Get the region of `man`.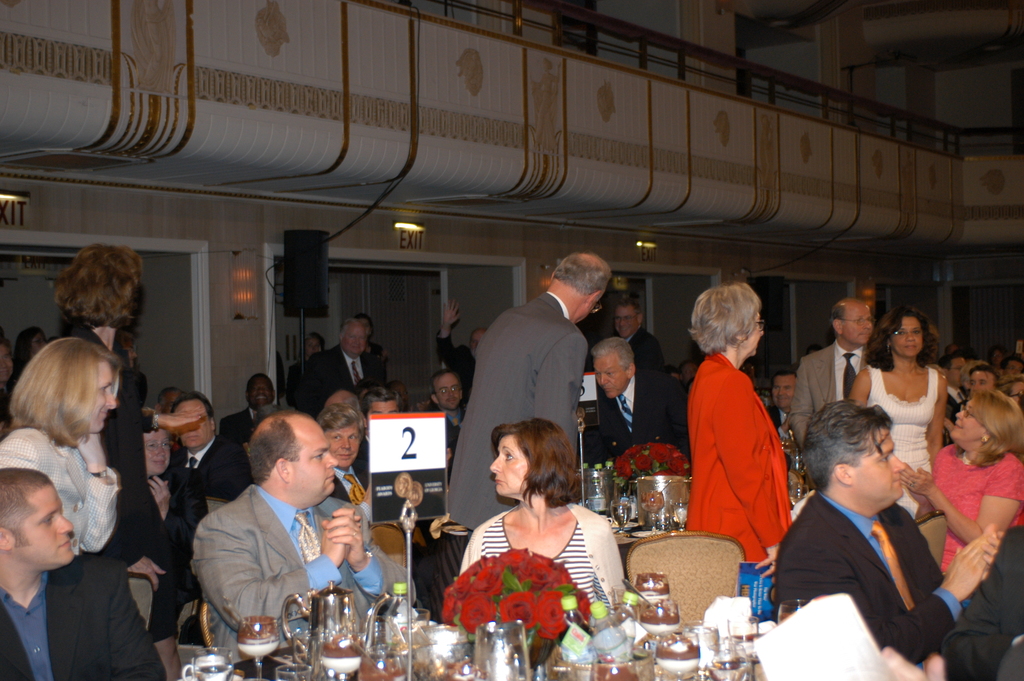
x1=221, y1=377, x2=273, y2=455.
